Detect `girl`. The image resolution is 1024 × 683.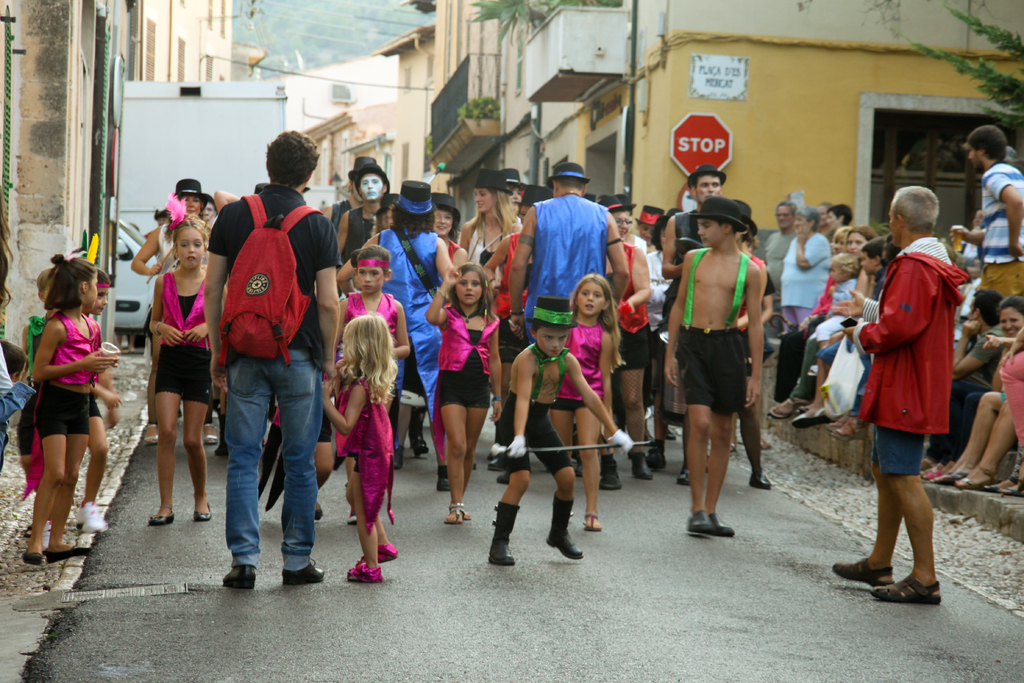
x1=21, y1=258, x2=97, y2=569.
